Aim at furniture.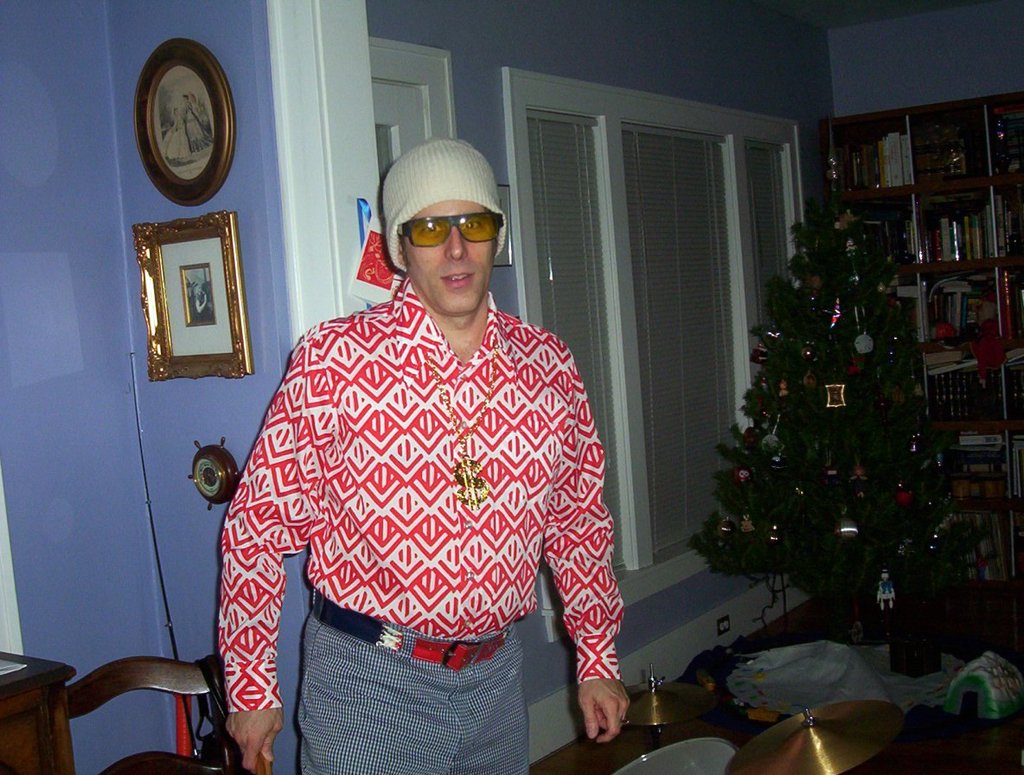
Aimed at bbox=[0, 651, 79, 774].
